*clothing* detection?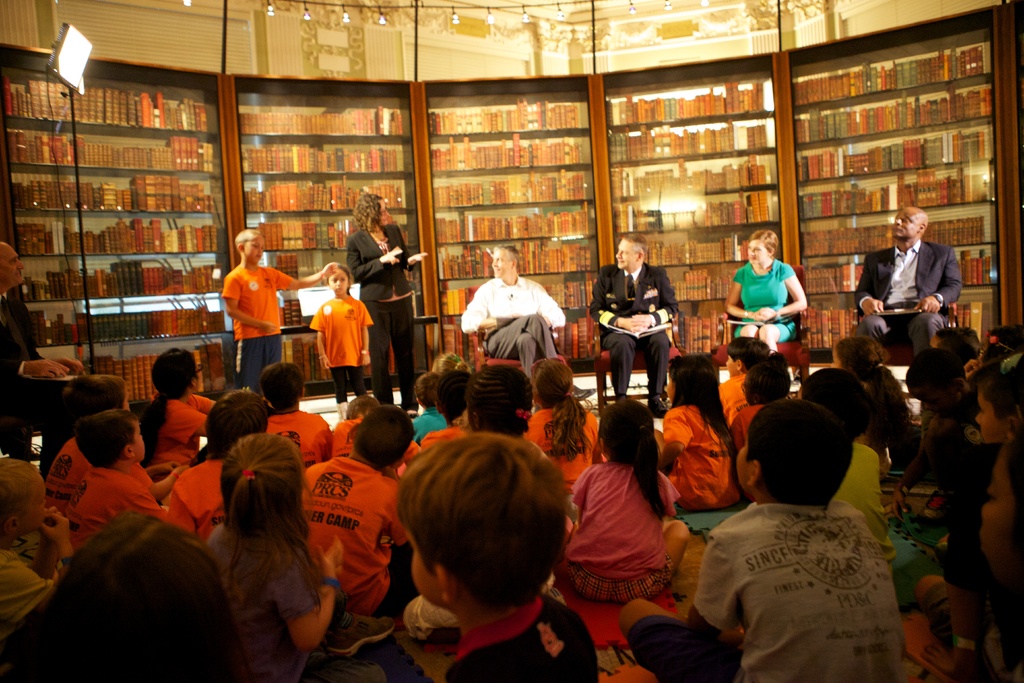
715:370:746:423
